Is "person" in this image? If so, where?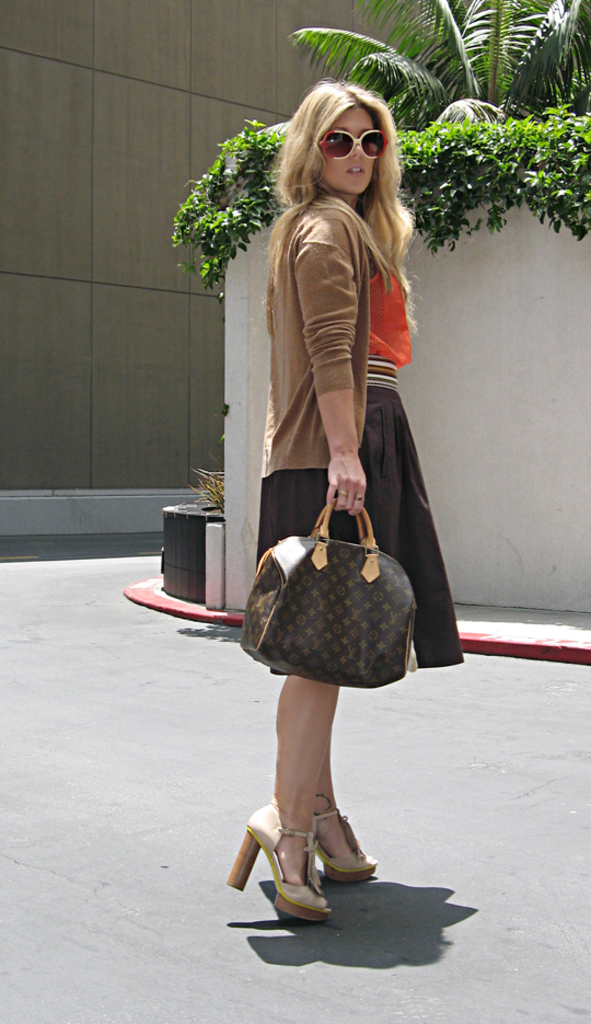
Yes, at [left=218, top=67, right=450, bottom=879].
